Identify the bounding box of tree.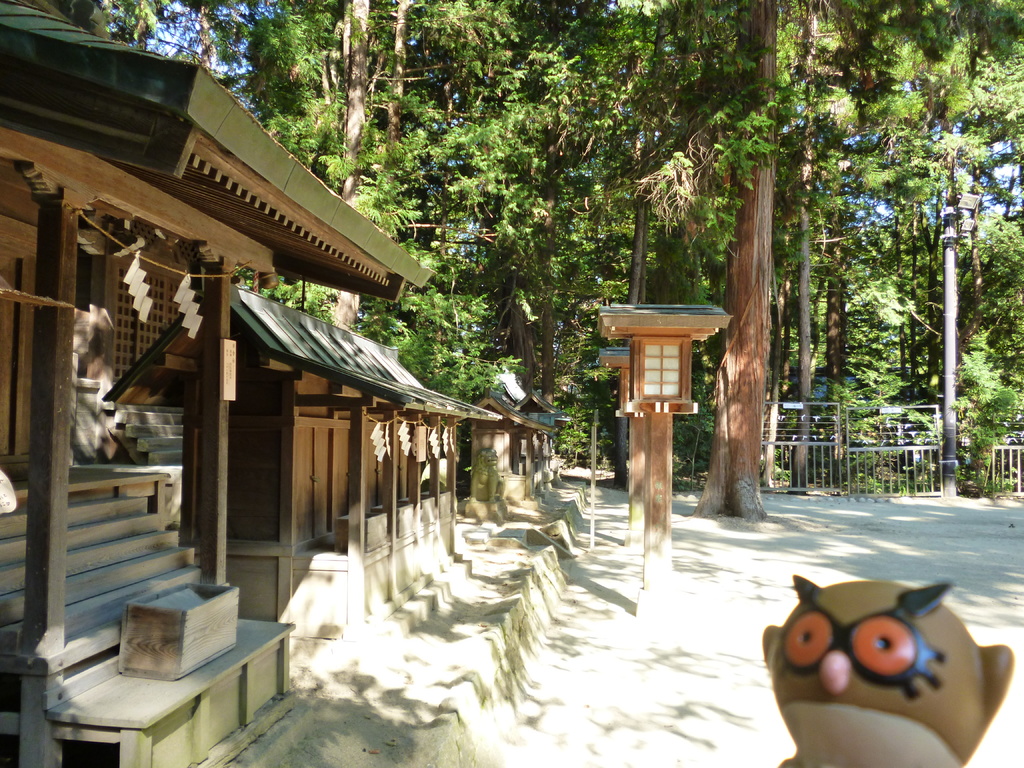
x1=636, y1=0, x2=890, y2=522.
